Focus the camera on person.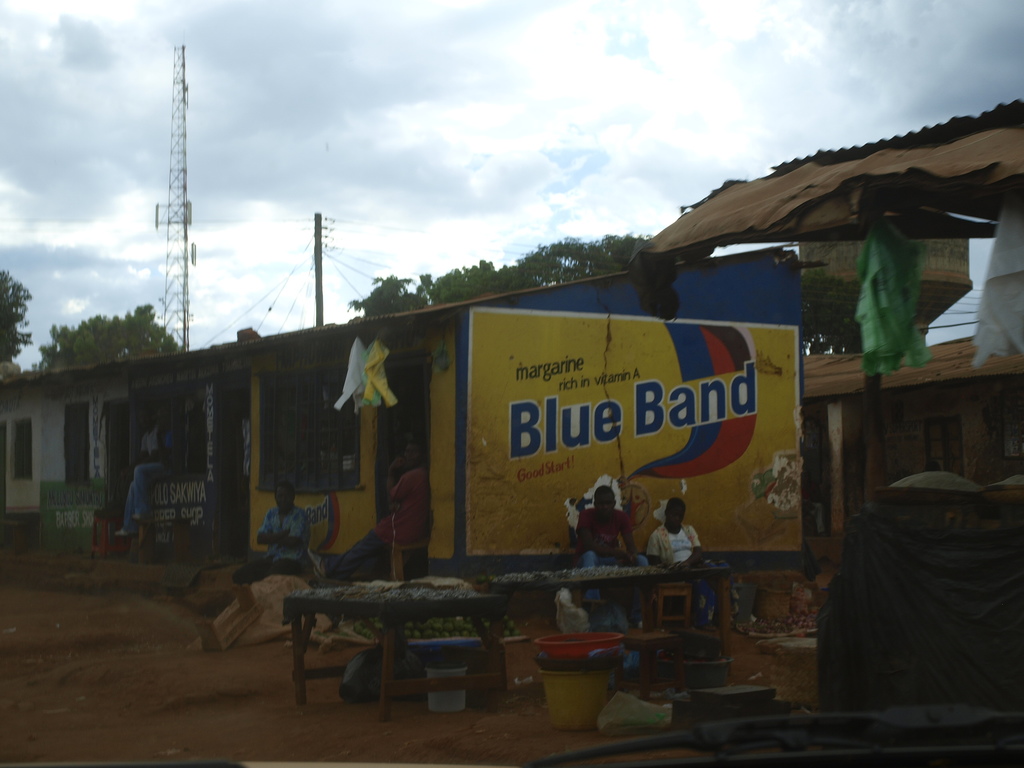
Focus region: box=[236, 481, 314, 584].
